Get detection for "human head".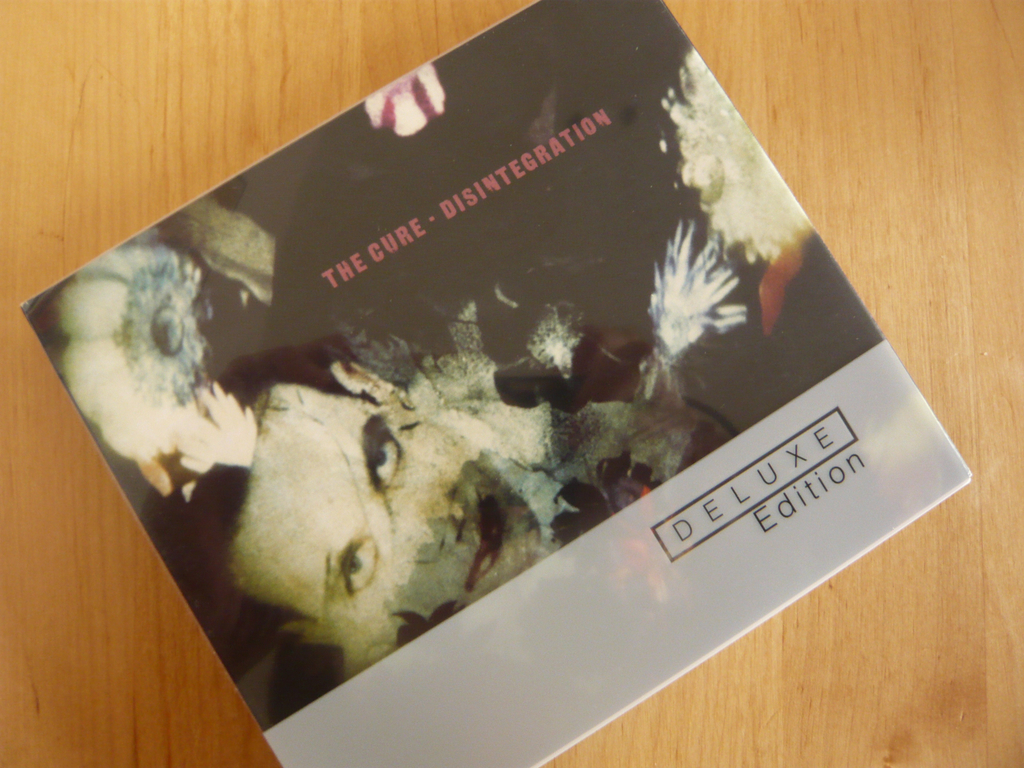
Detection: bbox(138, 326, 550, 682).
